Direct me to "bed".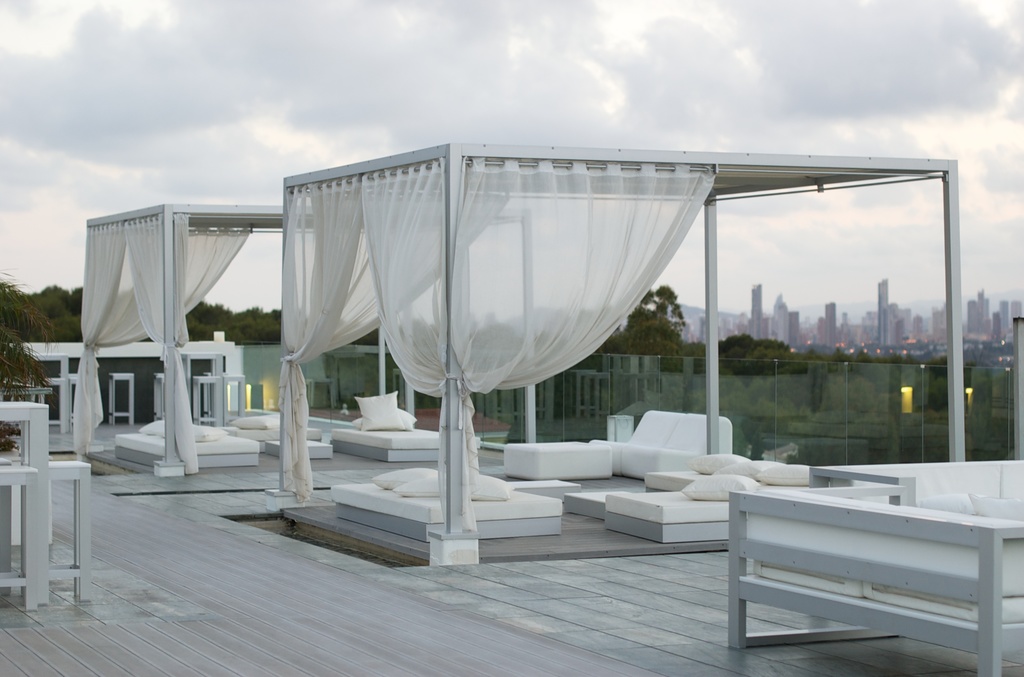
Direction: [332,388,436,461].
